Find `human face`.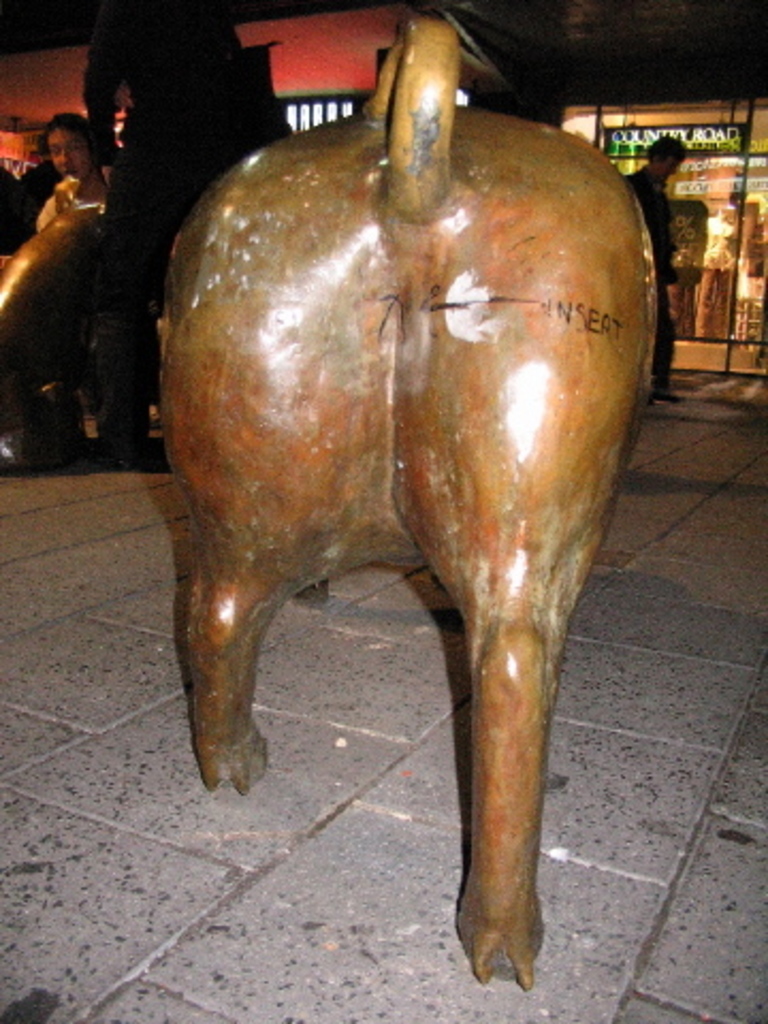
bbox=[49, 126, 92, 186].
